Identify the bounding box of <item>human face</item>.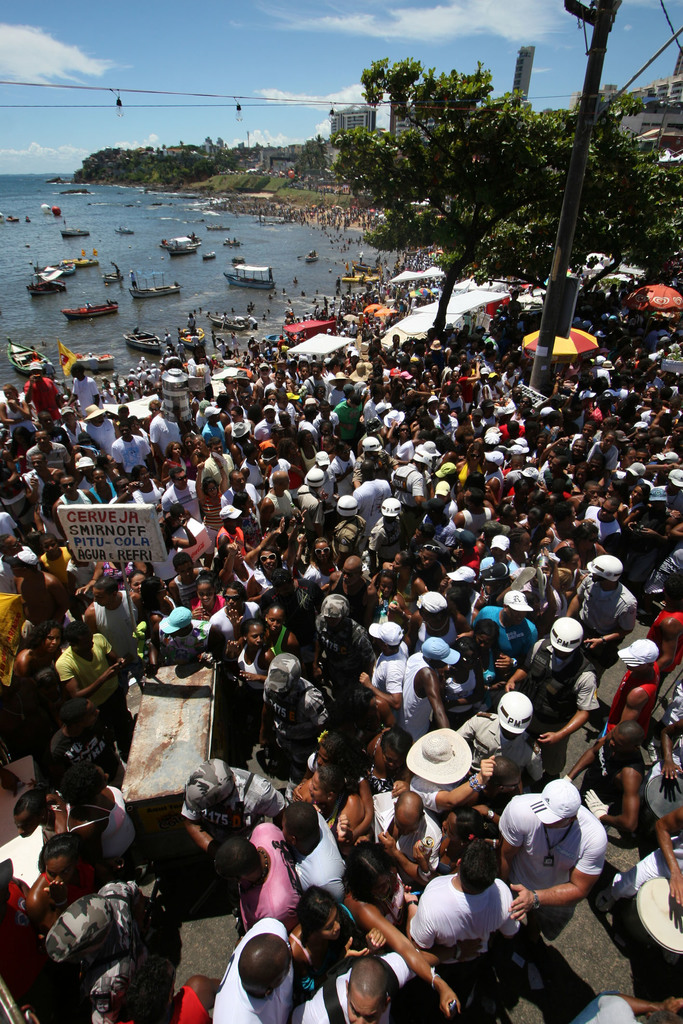
crop(349, 991, 377, 1023).
